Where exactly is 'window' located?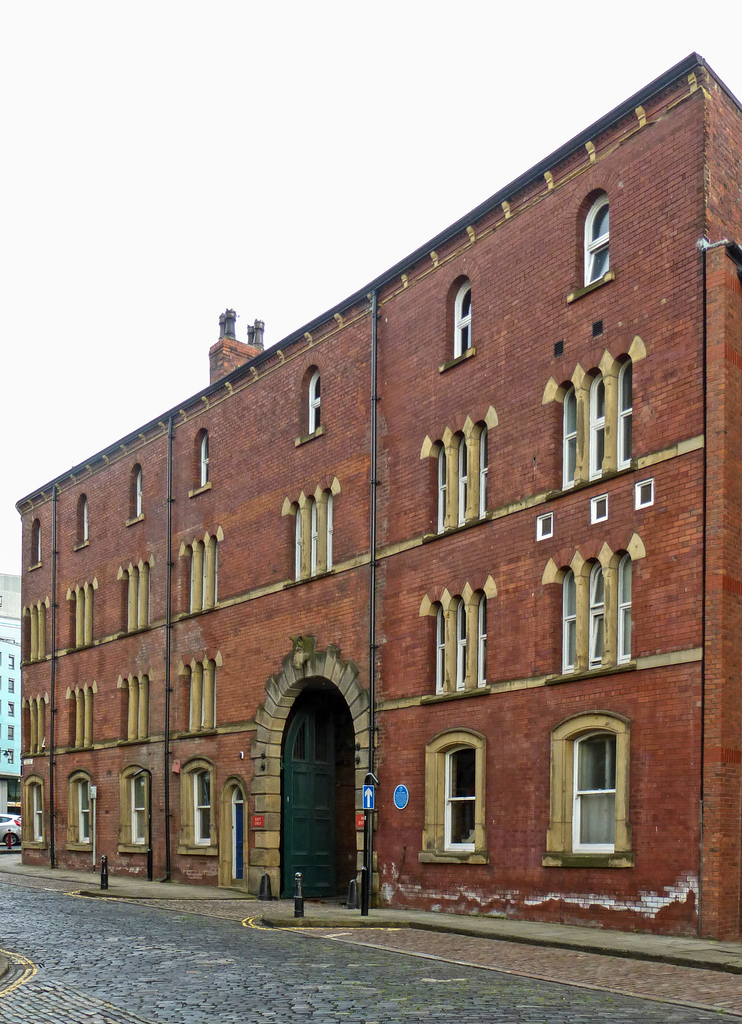
Its bounding box is bbox(189, 659, 224, 736).
